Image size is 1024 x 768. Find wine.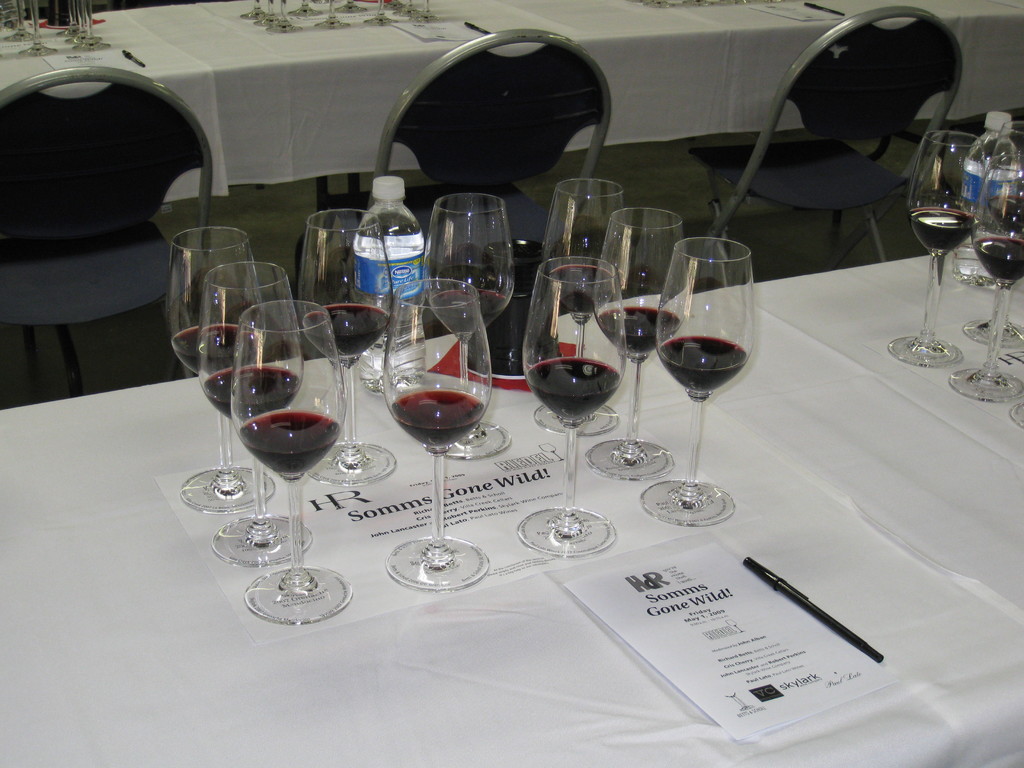
[x1=298, y1=301, x2=388, y2=362].
